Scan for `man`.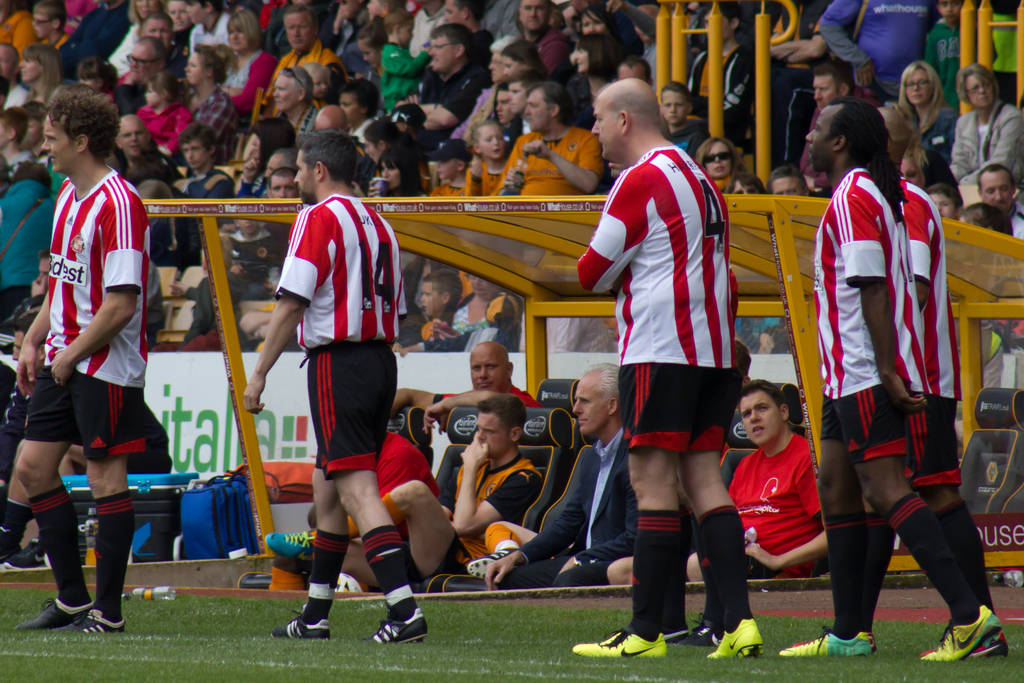
Scan result: x1=481, y1=363, x2=637, y2=591.
